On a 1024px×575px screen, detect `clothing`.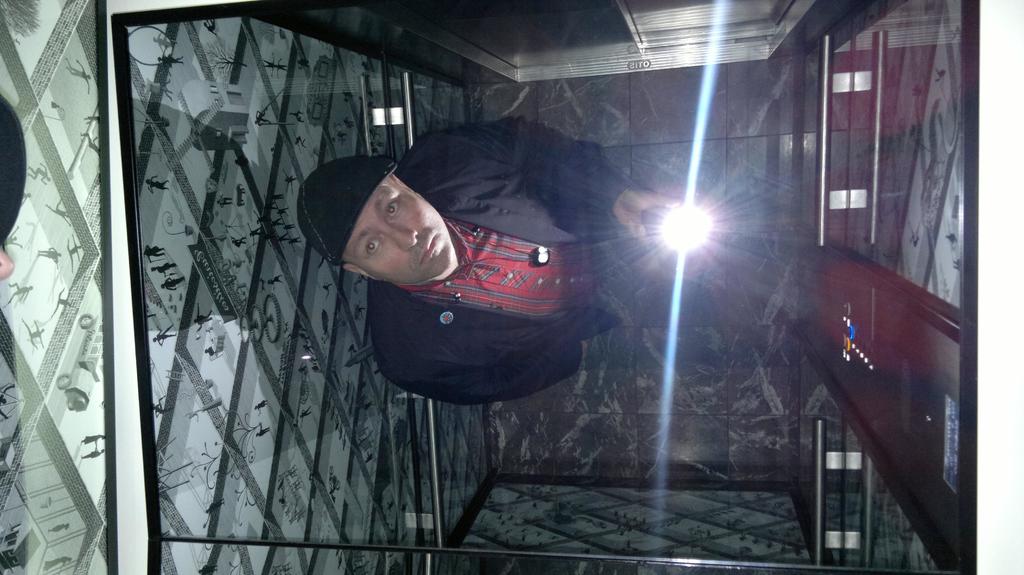
l=301, t=170, r=604, b=404.
